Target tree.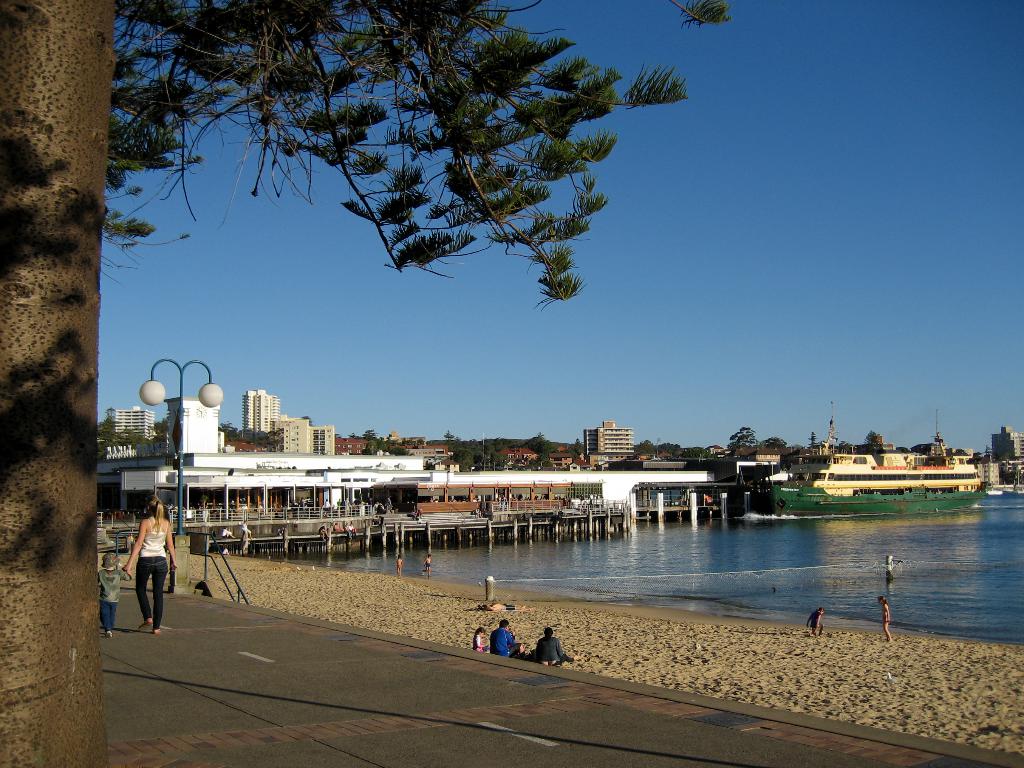
Target region: <box>0,0,732,767</box>.
